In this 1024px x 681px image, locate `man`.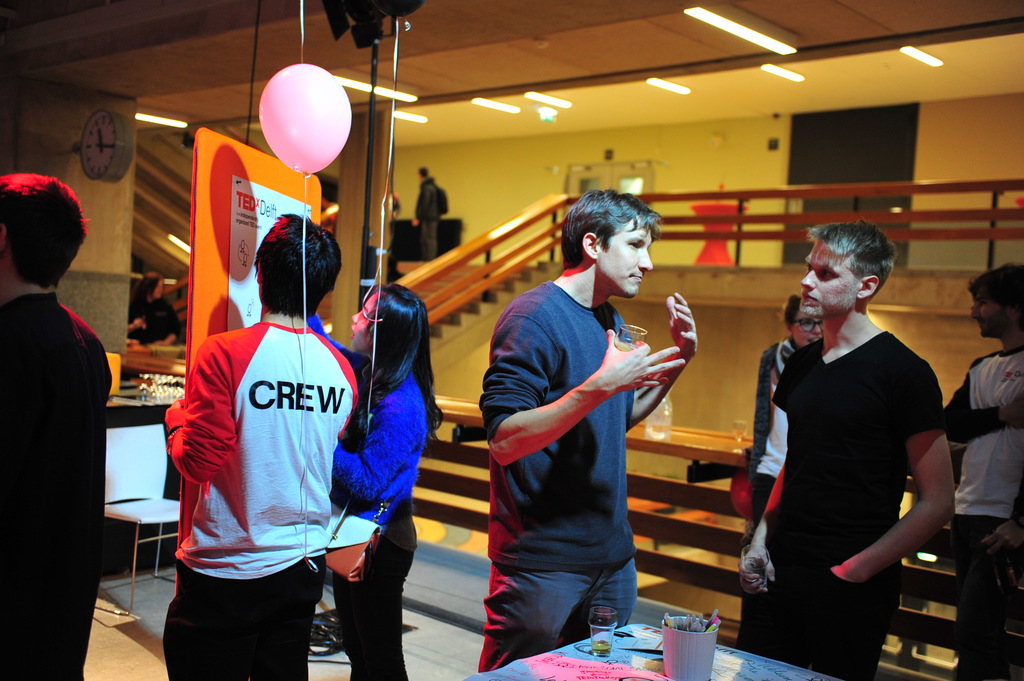
Bounding box: x1=731, y1=220, x2=961, y2=680.
